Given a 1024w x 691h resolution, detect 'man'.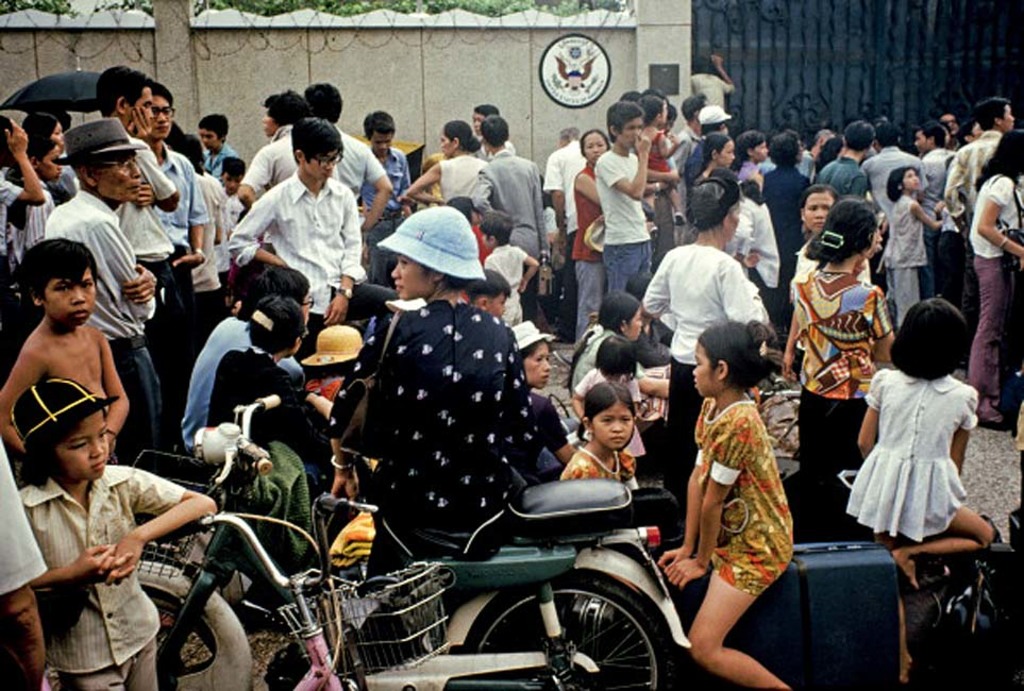
bbox(309, 82, 390, 239).
